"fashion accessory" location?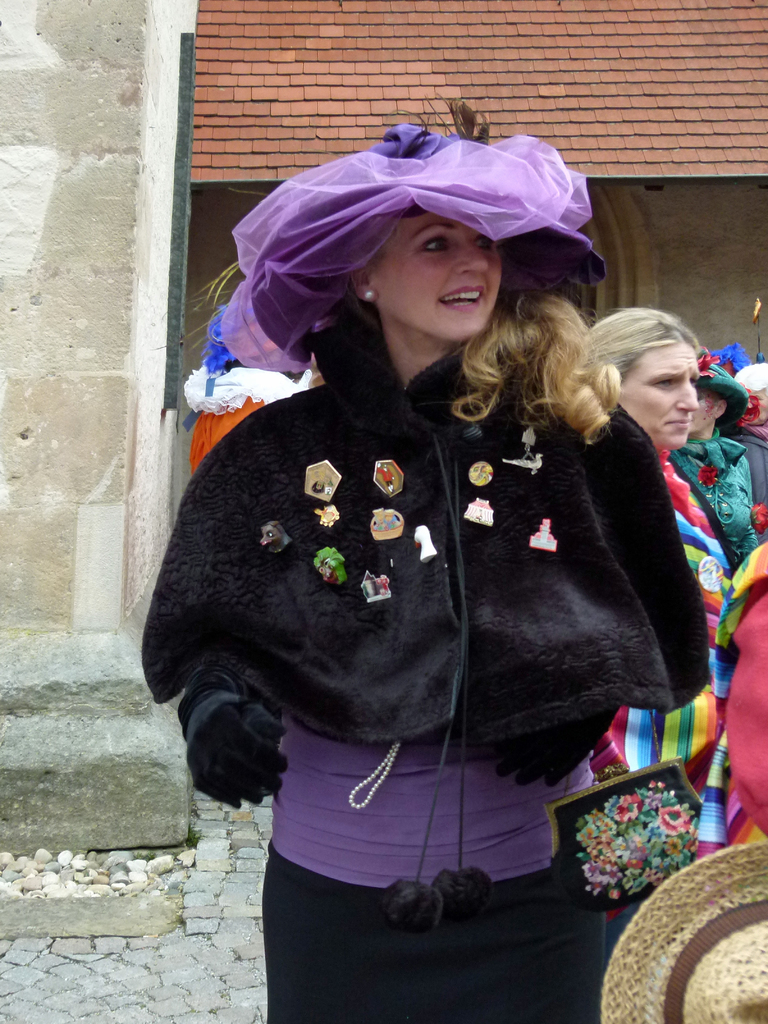
x1=712 y1=340 x2=751 y2=369
